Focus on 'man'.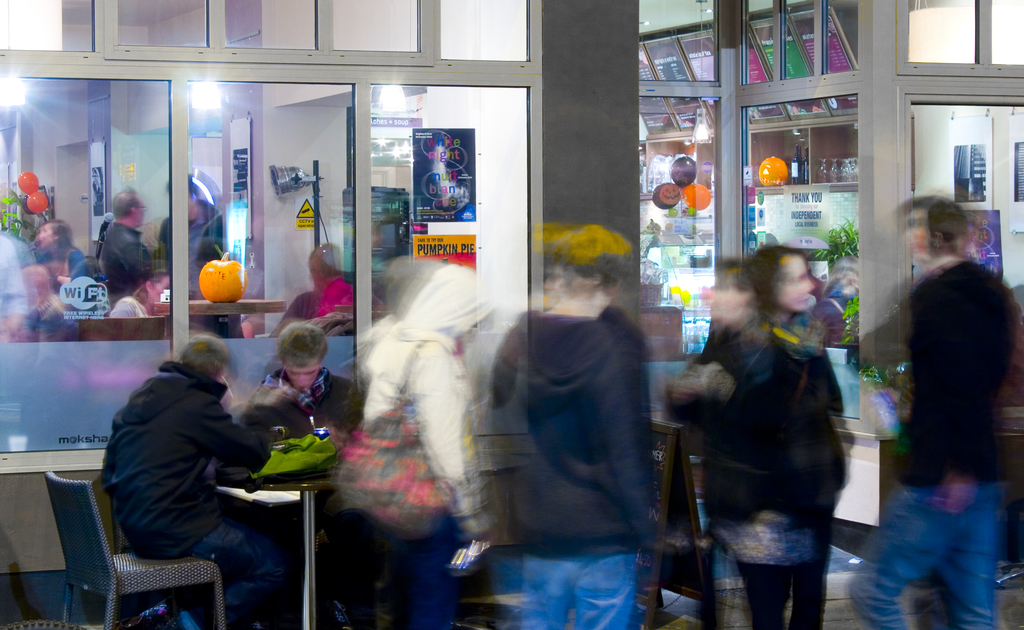
Focused at [x1=484, y1=223, x2=674, y2=629].
